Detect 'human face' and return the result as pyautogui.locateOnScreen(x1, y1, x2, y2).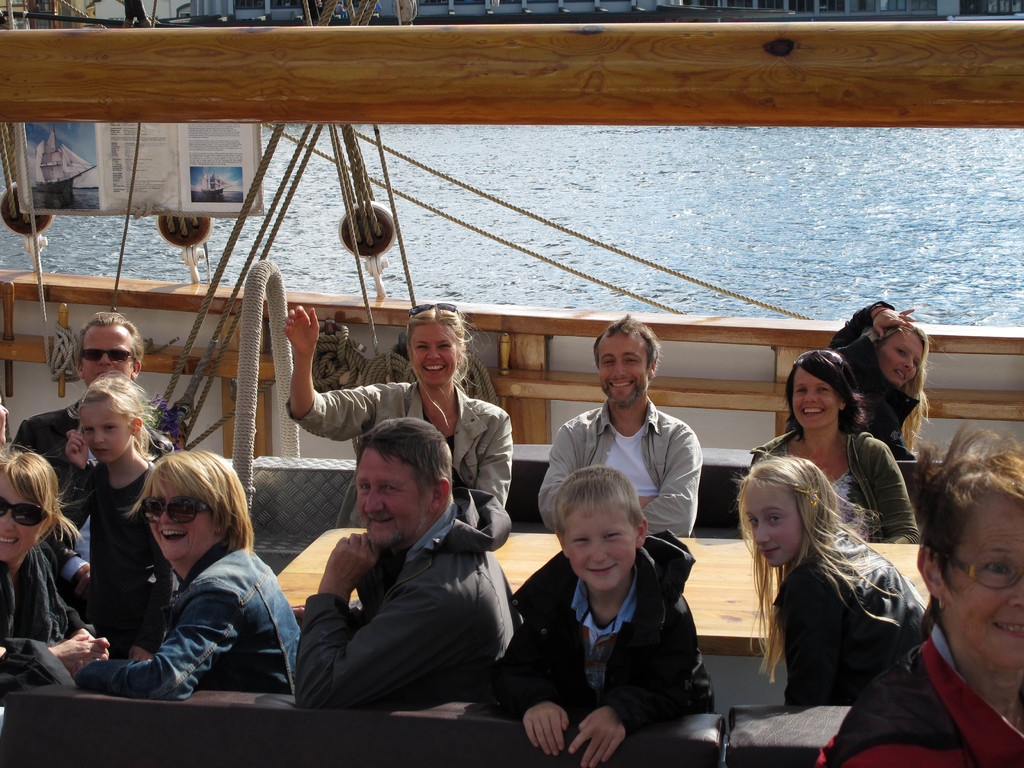
pyautogui.locateOnScreen(792, 364, 835, 426).
